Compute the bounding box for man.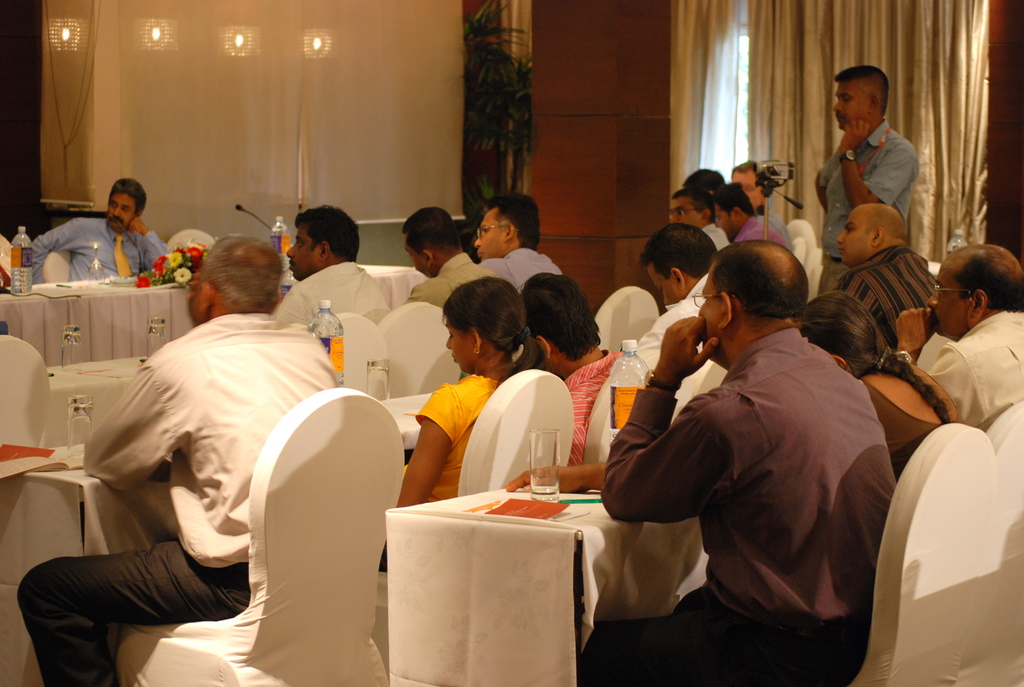
{"x1": 636, "y1": 223, "x2": 724, "y2": 386}.
